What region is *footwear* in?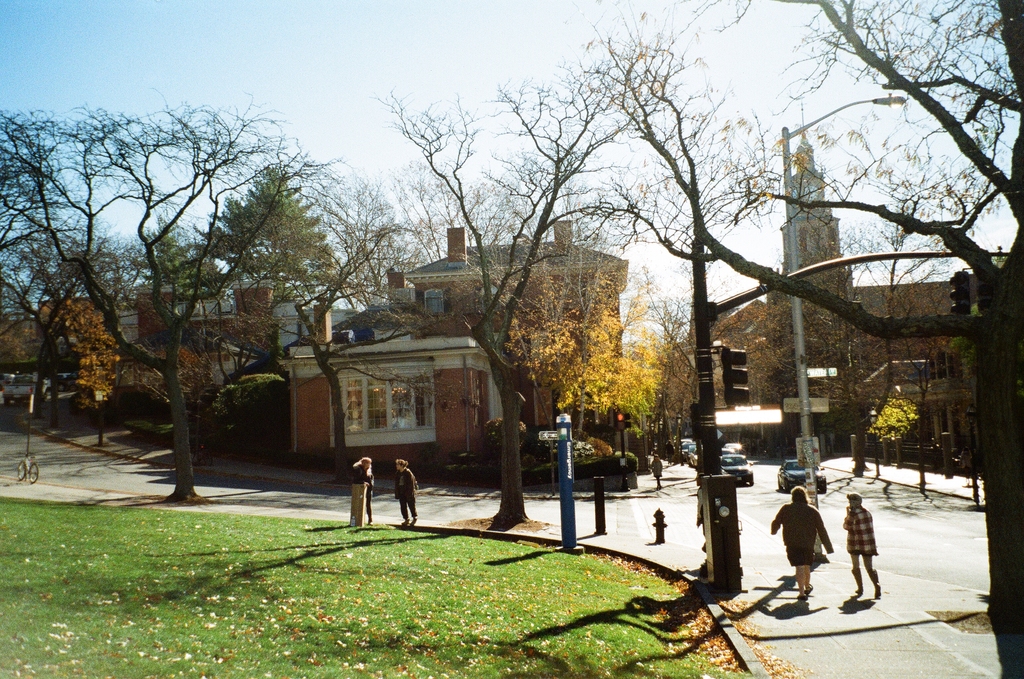
box(806, 582, 812, 593).
